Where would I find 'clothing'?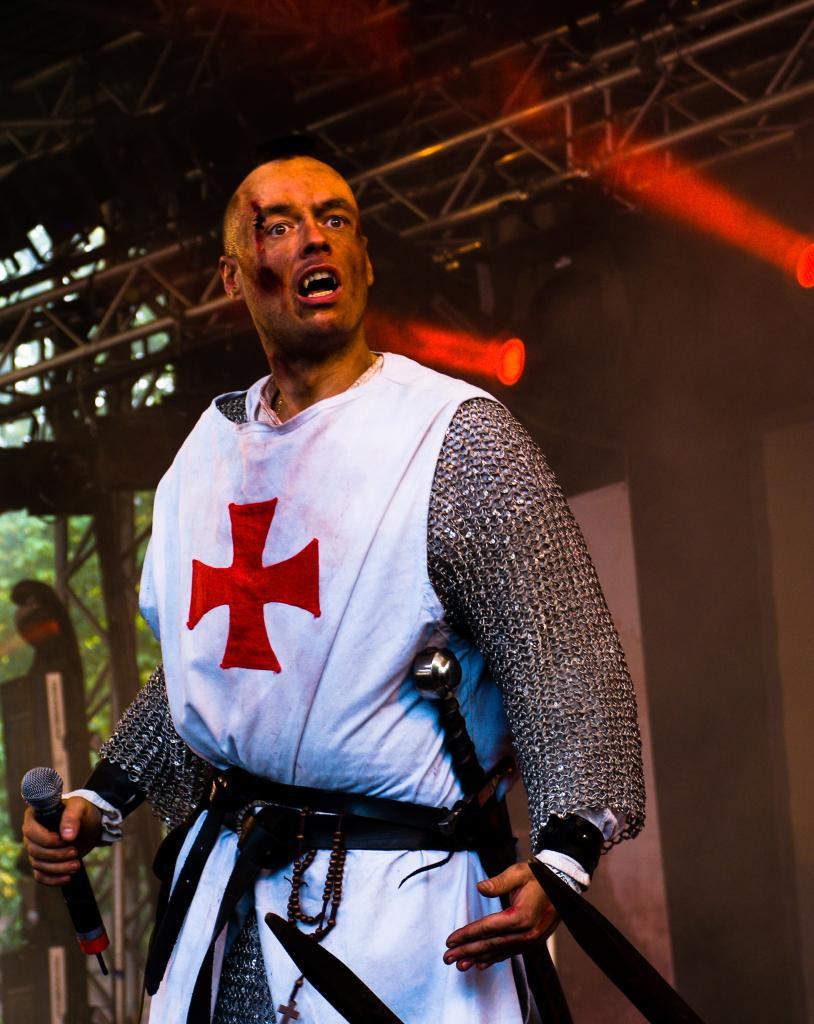
At (left=75, top=287, right=675, bottom=1009).
